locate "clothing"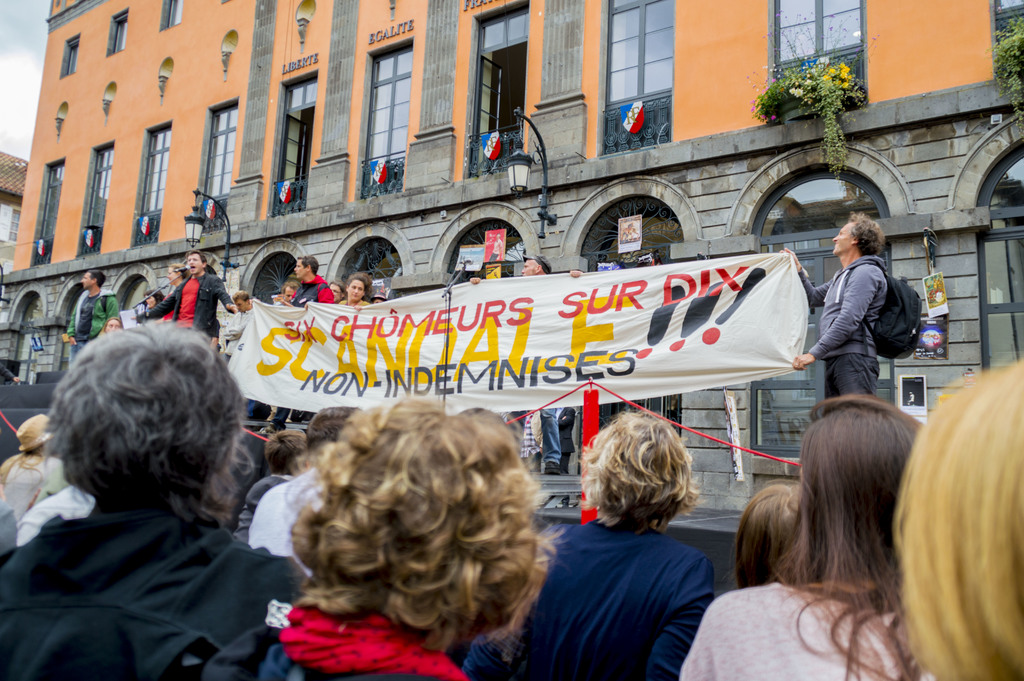
x1=502, y1=401, x2=561, y2=459
